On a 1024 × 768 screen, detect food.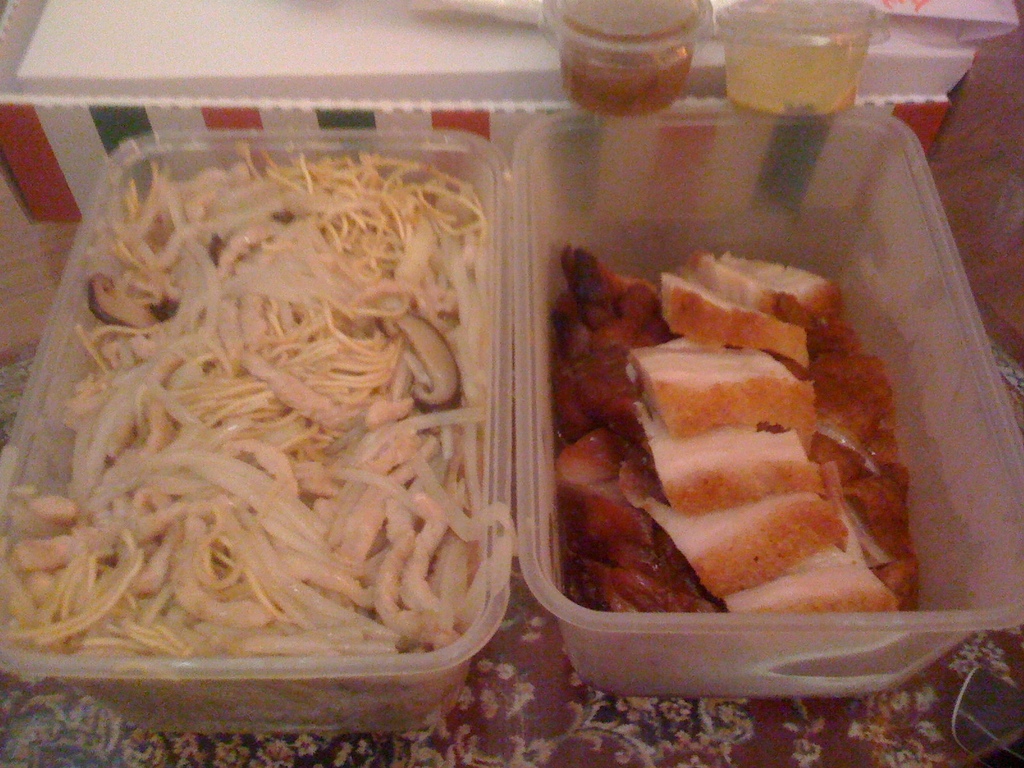
box=[0, 148, 520, 730].
